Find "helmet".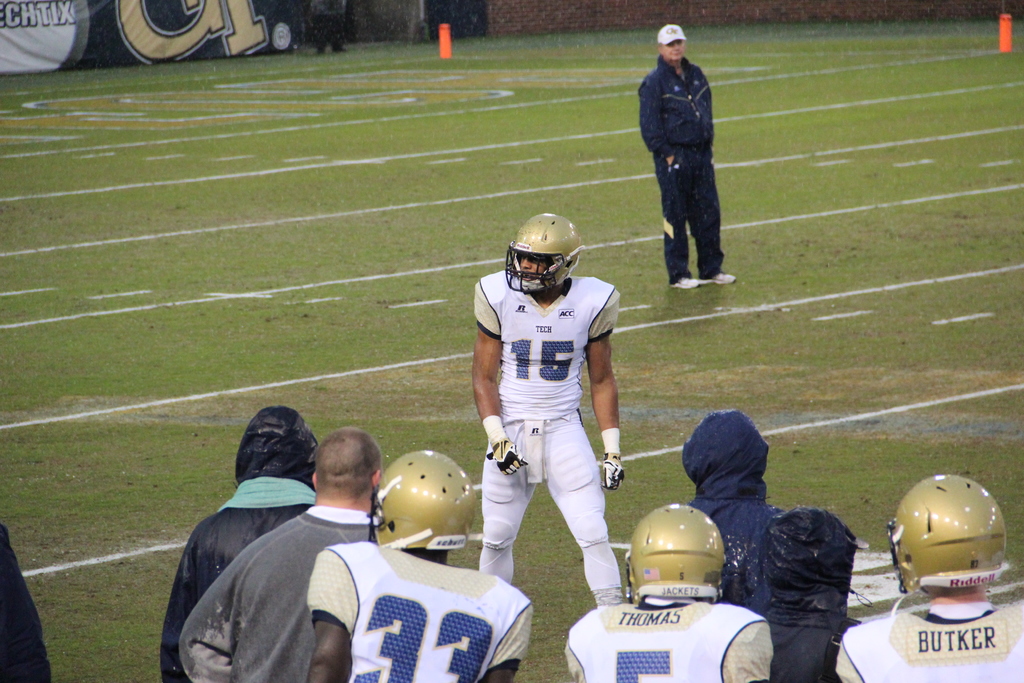
l=886, t=470, r=1012, b=600.
